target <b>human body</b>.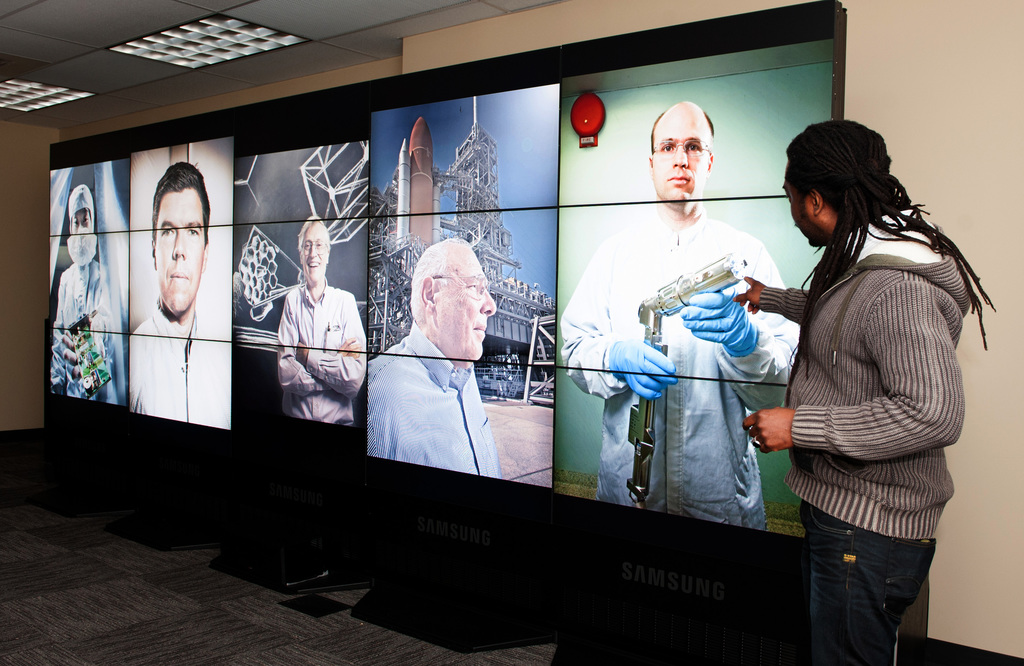
Target region: locate(365, 238, 502, 474).
